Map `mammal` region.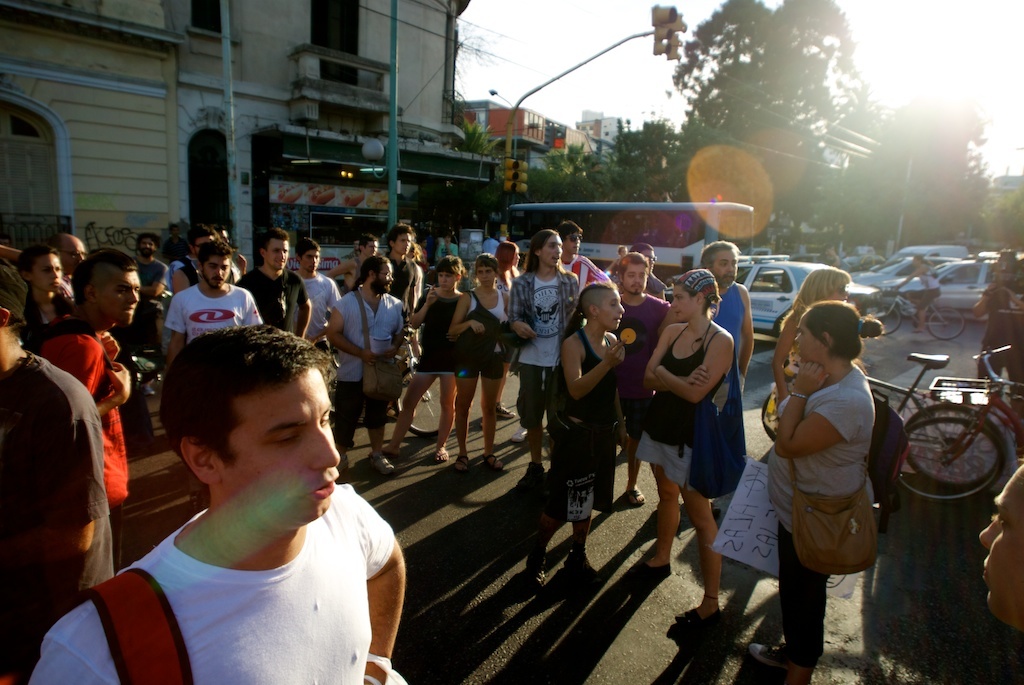
Mapped to (left=388, top=249, right=466, bottom=456).
